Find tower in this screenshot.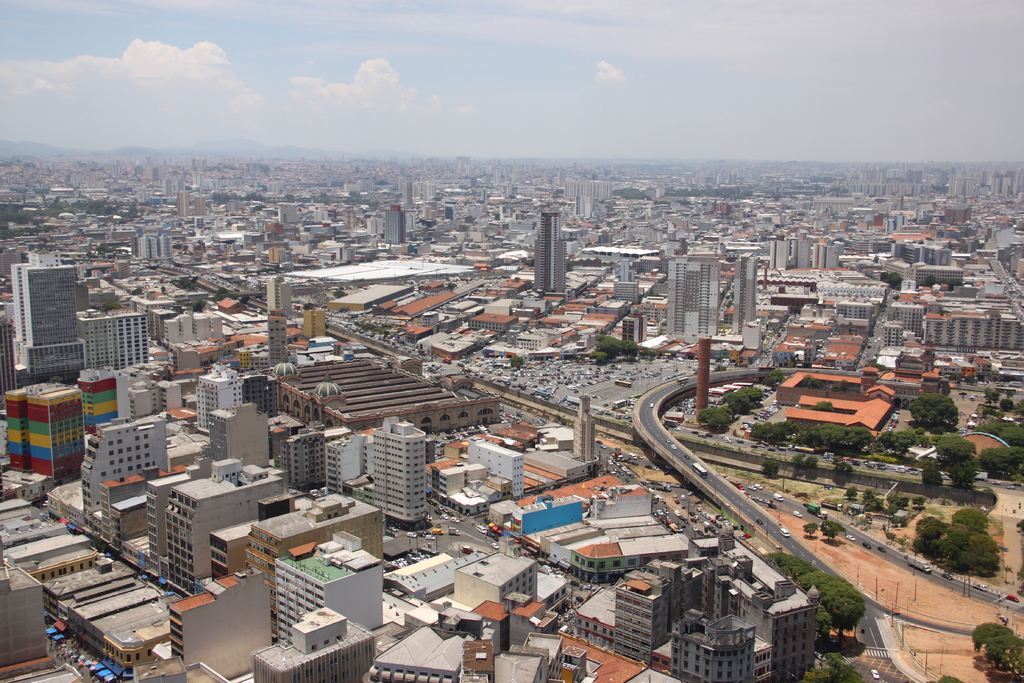
The bounding box for tower is <box>670,260,726,342</box>.
